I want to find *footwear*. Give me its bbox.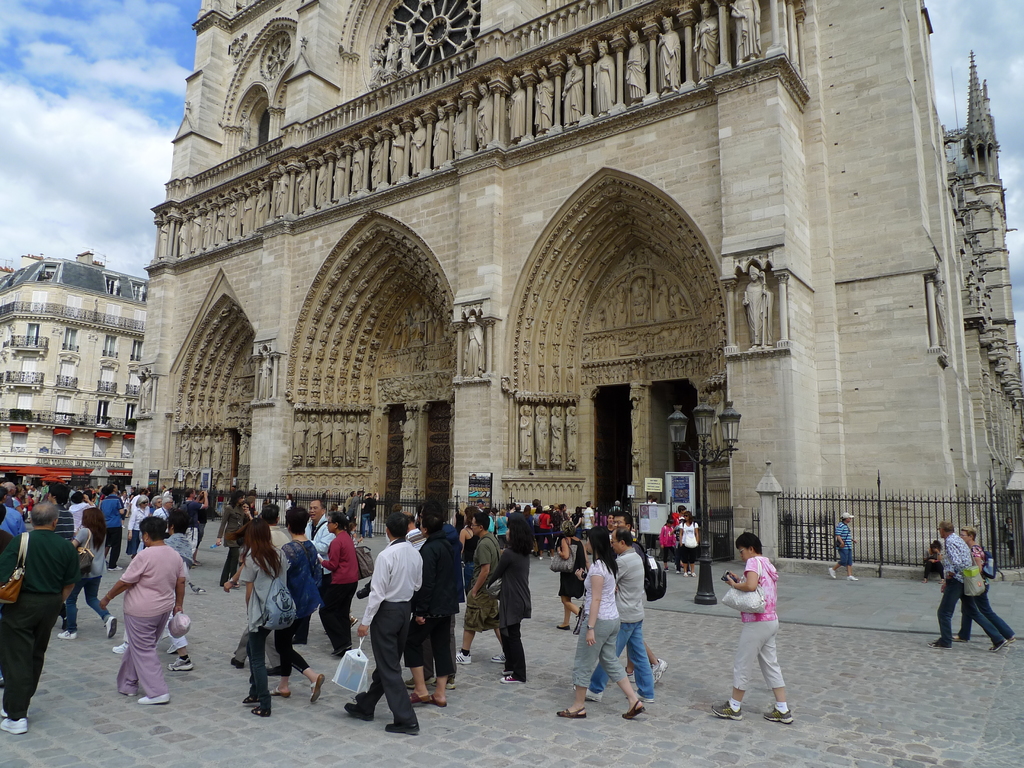
left=403, top=673, right=415, bottom=692.
